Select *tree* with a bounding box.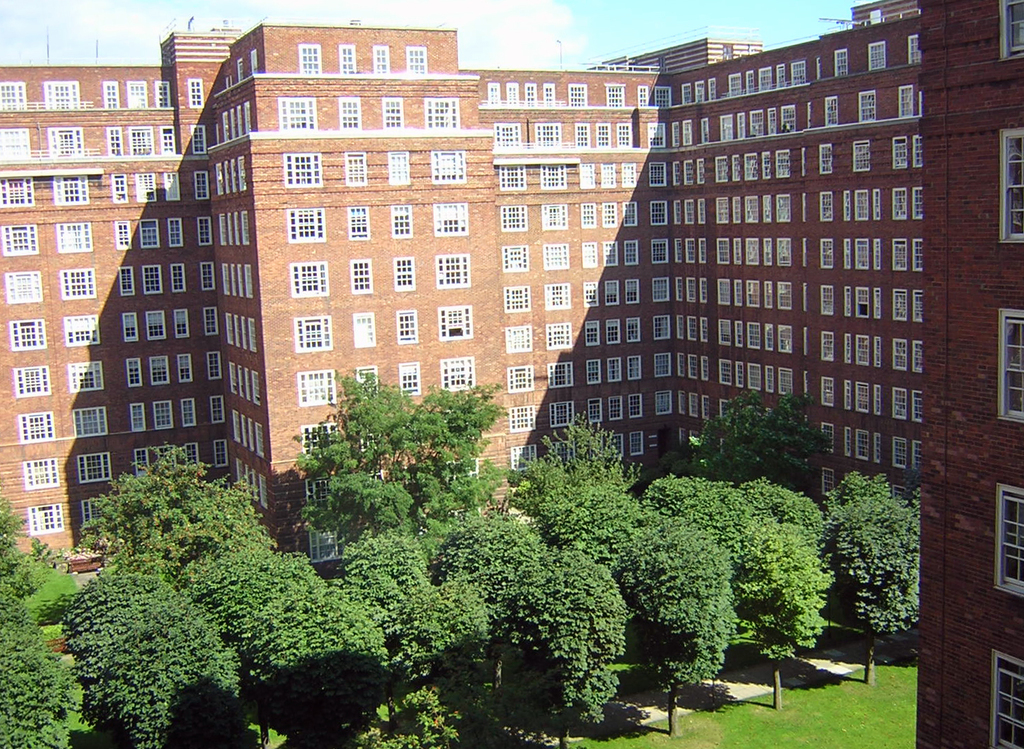
crop(737, 464, 837, 585).
